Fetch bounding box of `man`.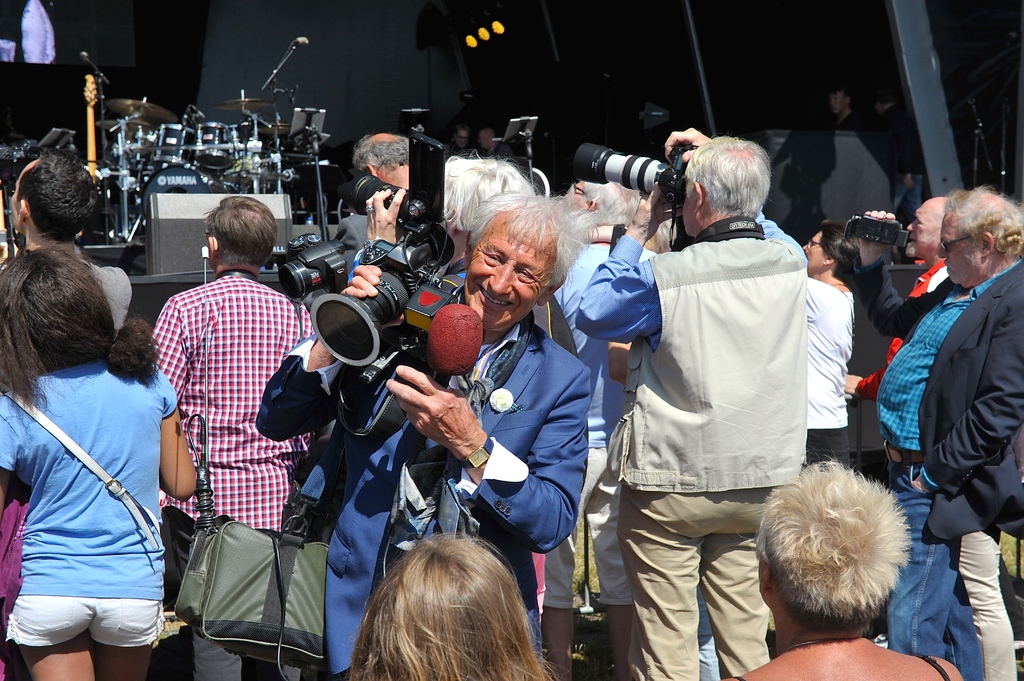
Bbox: [x1=257, y1=182, x2=593, y2=676].
